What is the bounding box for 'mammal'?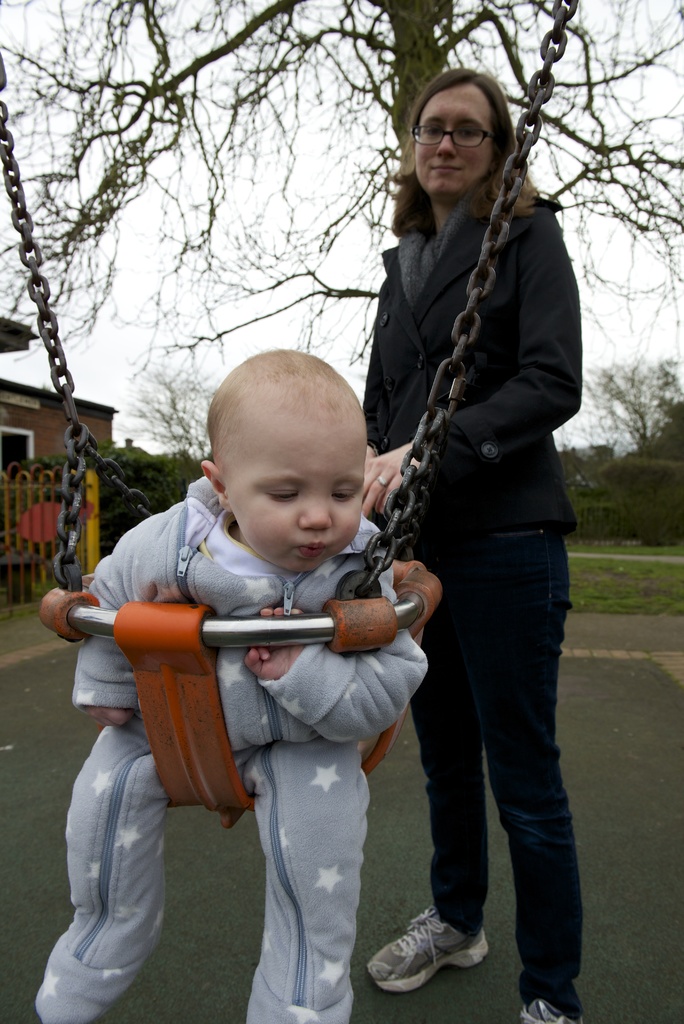
detection(359, 65, 585, 1022).
